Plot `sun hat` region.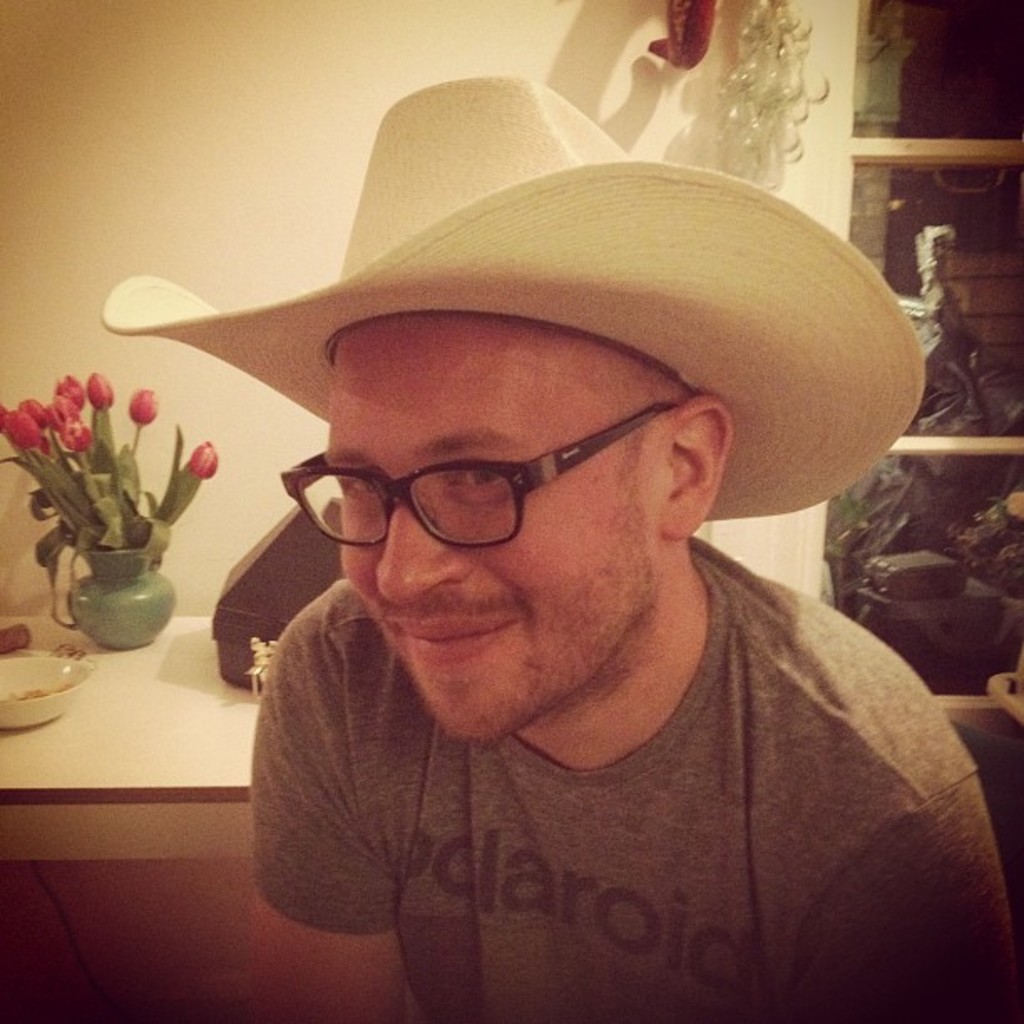
Plotted at crop(97, 72, 930, 540).
